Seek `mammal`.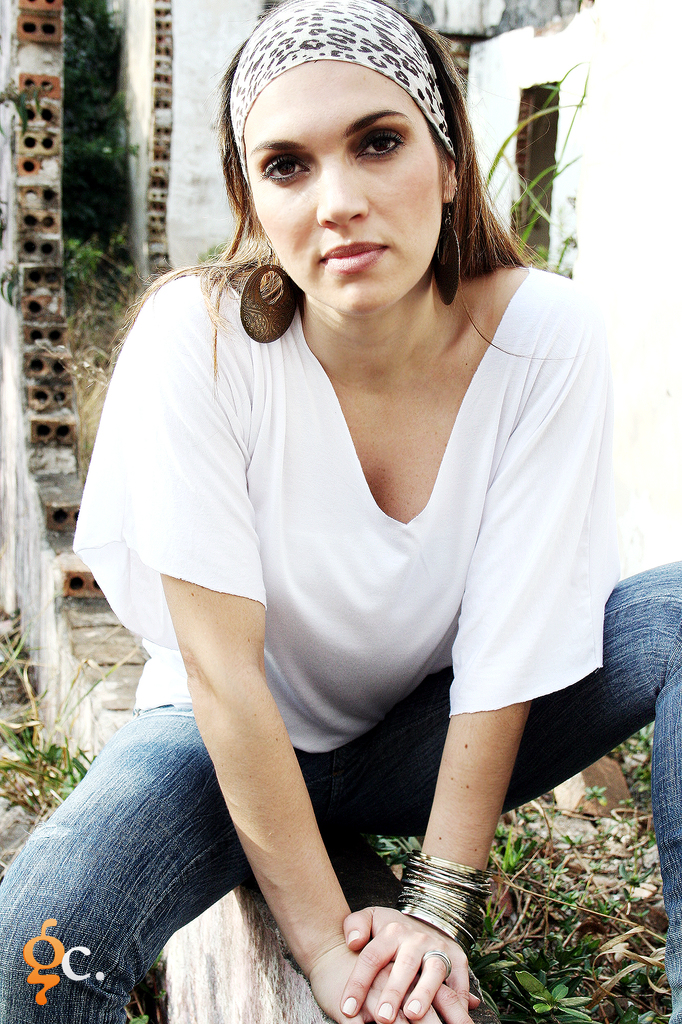
<bbox>17, 0, 659, 1023</bbox>.
